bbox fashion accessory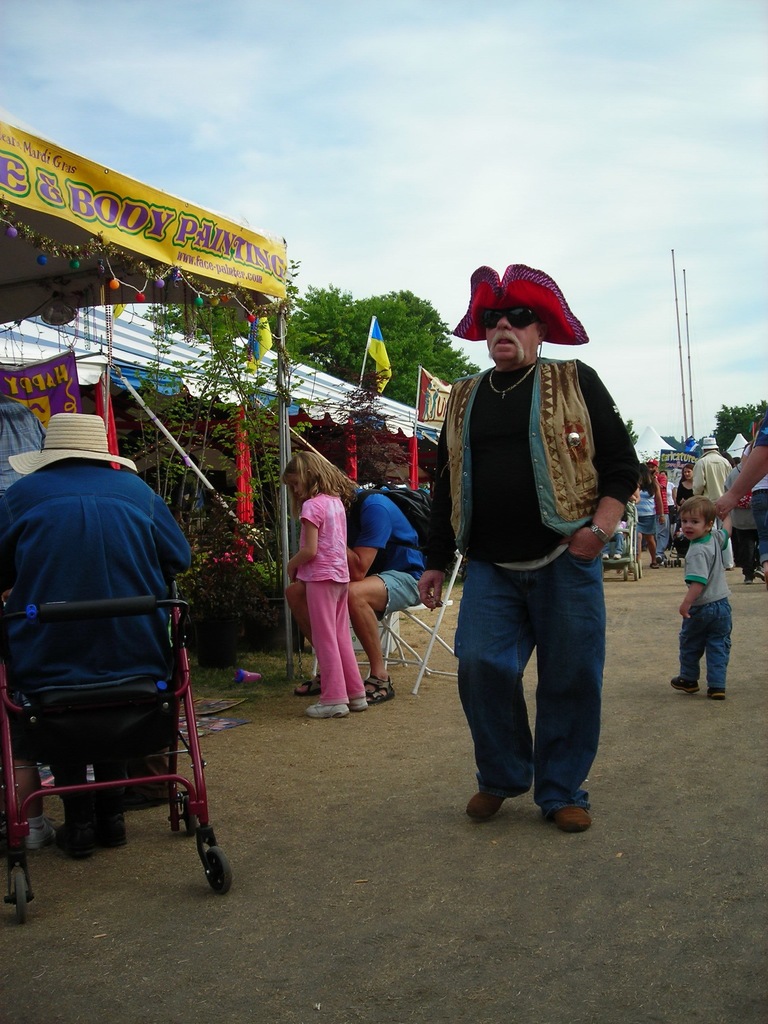
363 677 397 705
